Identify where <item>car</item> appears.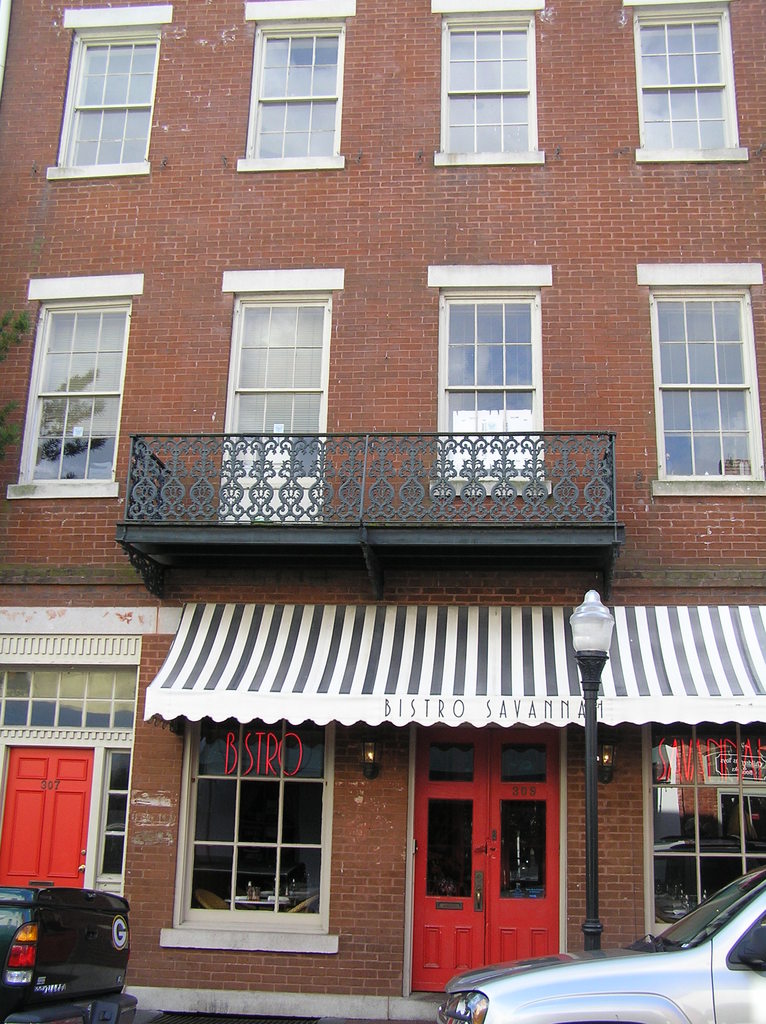
Appears at x1=445 y1=865 x2=765 y2=1023.
